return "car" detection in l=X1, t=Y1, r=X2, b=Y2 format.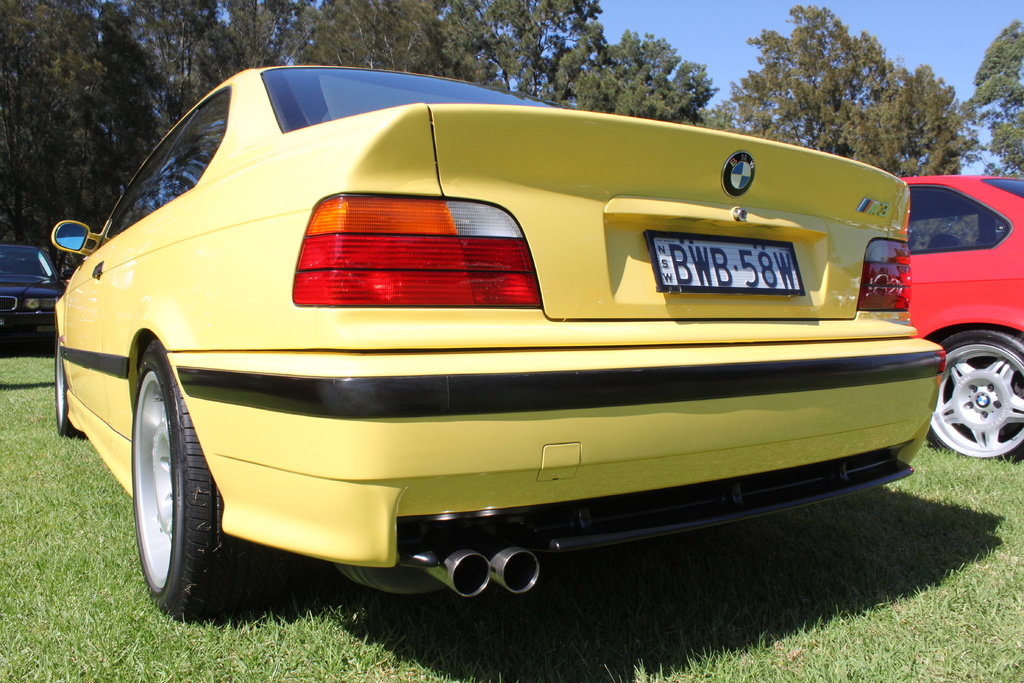
l=897, t=179, r=1023, b=473.
